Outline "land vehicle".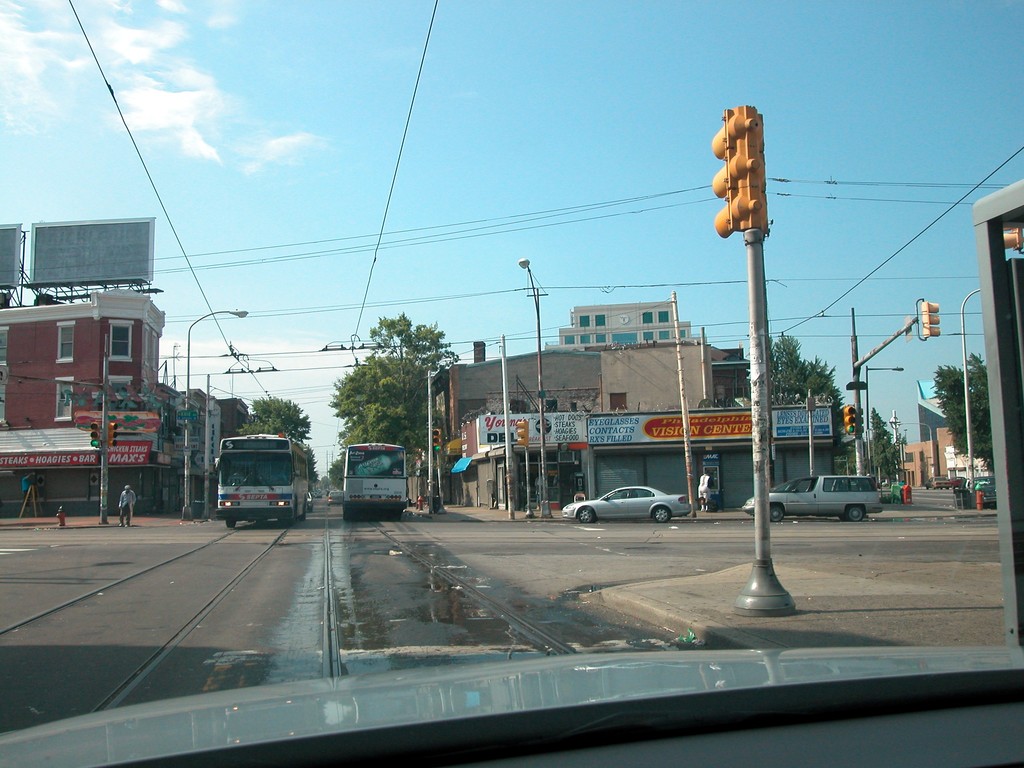
Outline: (924, 474, 948, 492).
